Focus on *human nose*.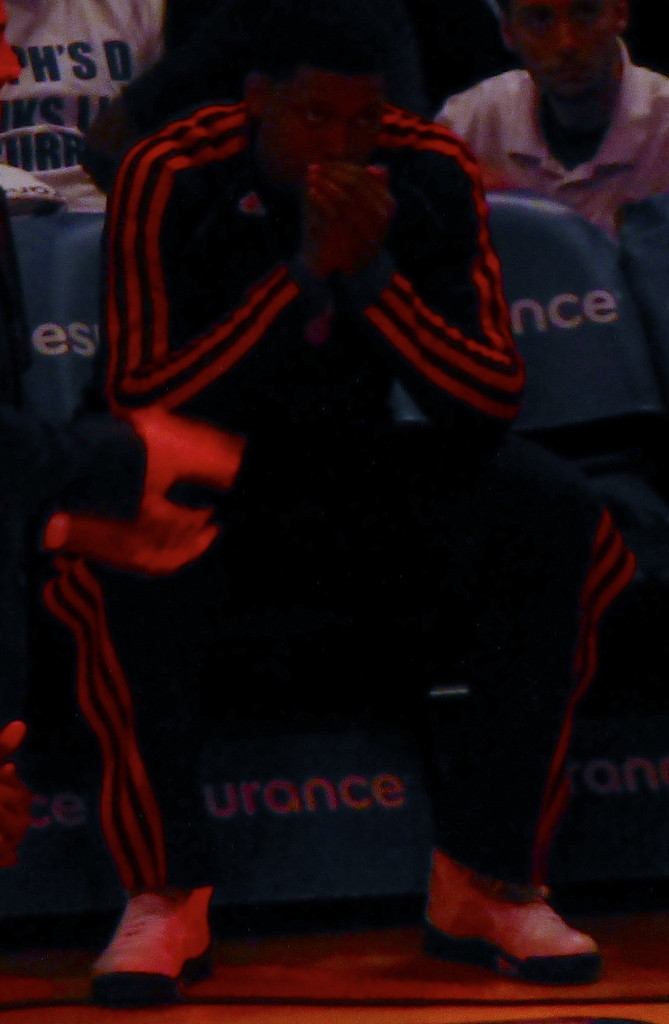
Focused at (x1=556, y1=15, x2=579, y2=49).
